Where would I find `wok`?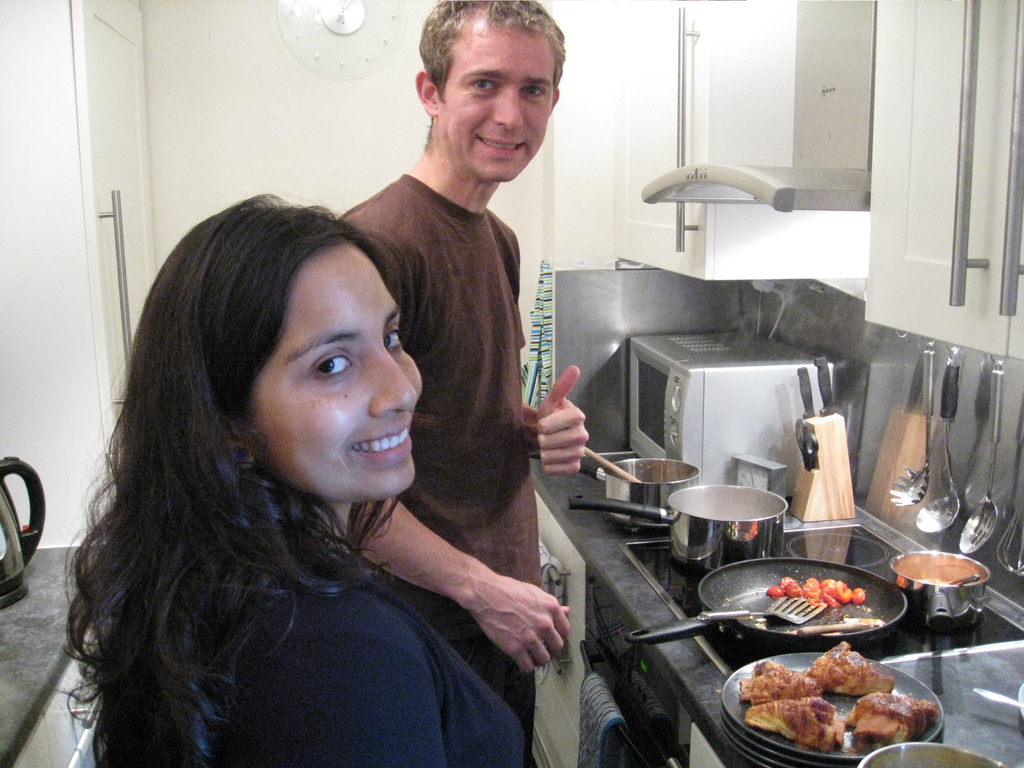
At locate(520, 455, 701, 528).
